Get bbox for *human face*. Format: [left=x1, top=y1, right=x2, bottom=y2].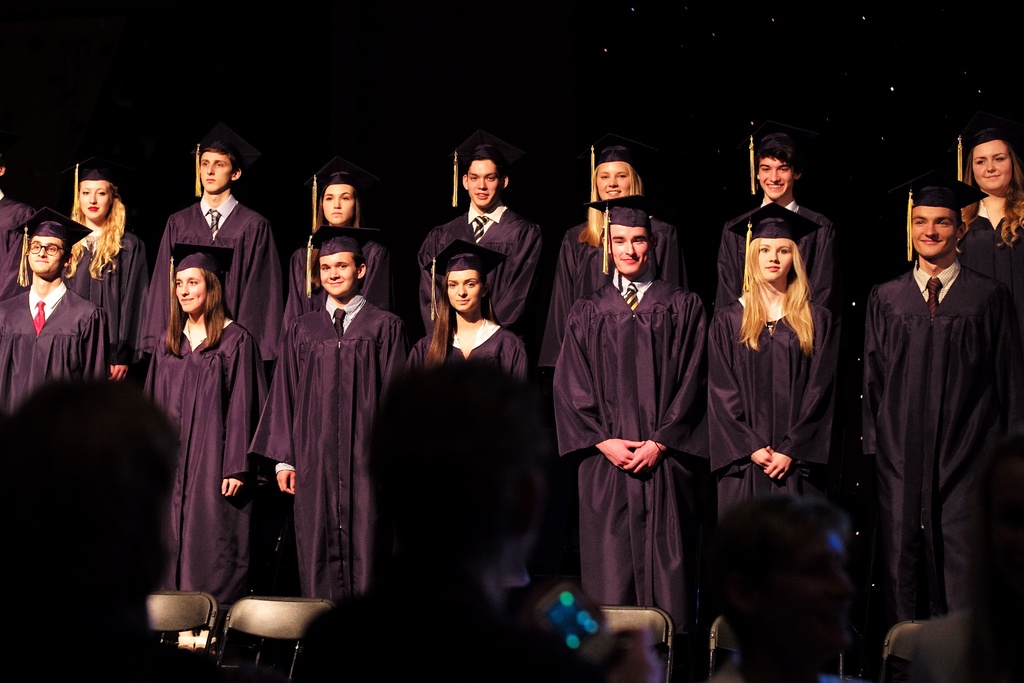
[left=756, top=155, right=791, bottom=201].
